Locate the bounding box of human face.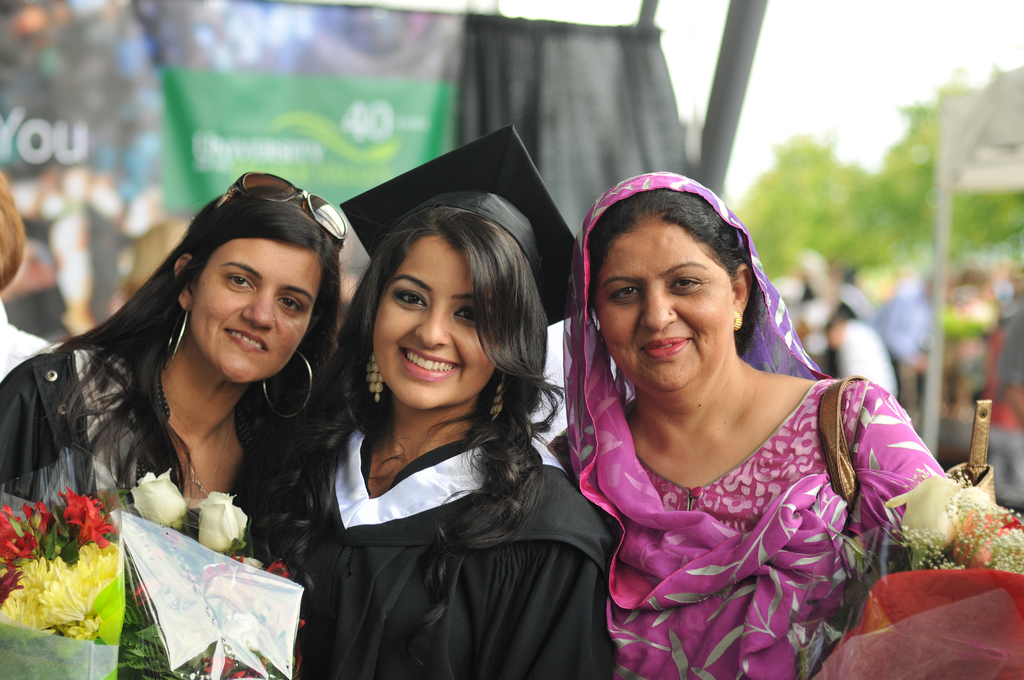
Bounding box: Rect(586, 229, 736, 384).
